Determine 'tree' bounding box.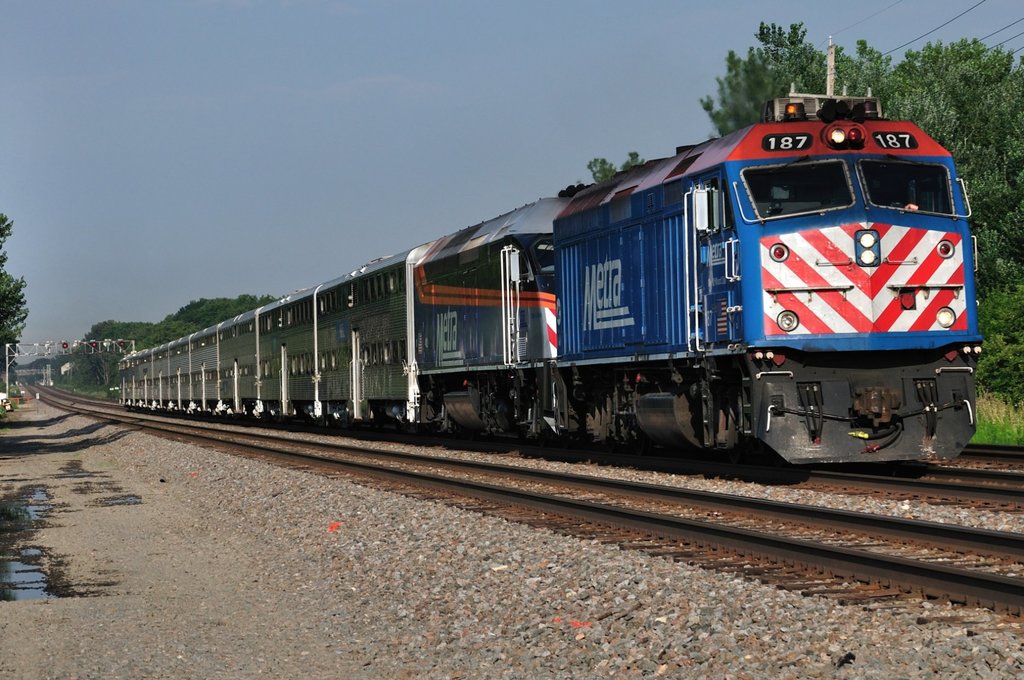
Determined: 135:312:188:350.
